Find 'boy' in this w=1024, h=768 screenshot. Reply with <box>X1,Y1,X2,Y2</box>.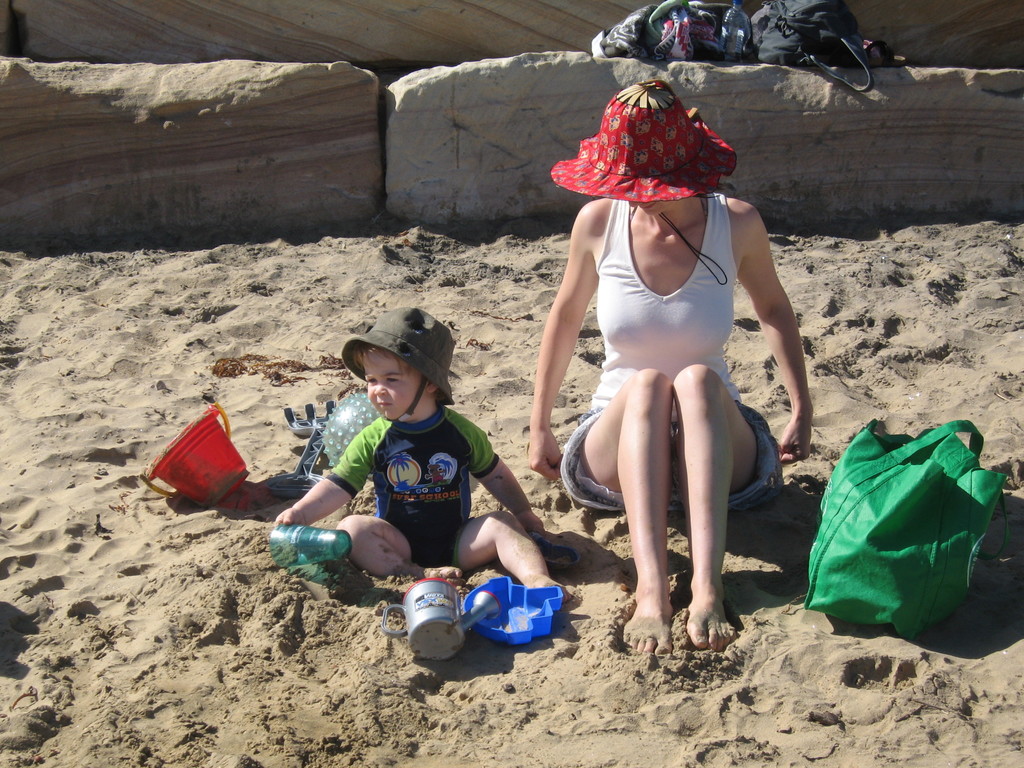
<box>276,305,572,610</box>.
